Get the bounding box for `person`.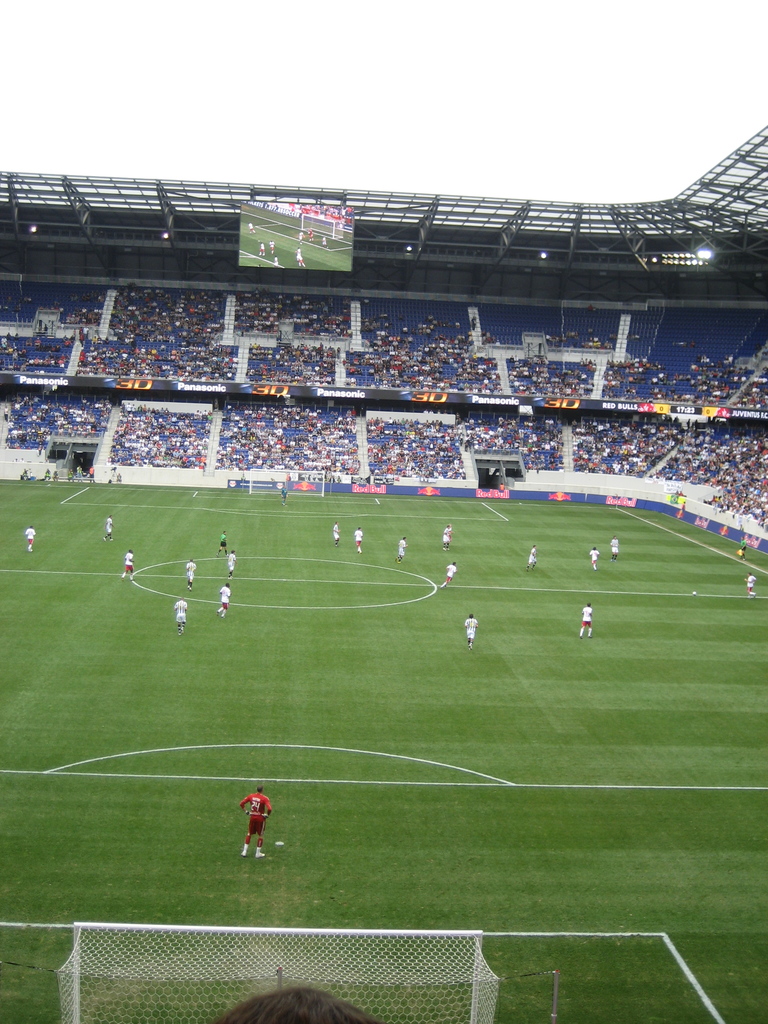
locate(742, 570, 760, 600).
